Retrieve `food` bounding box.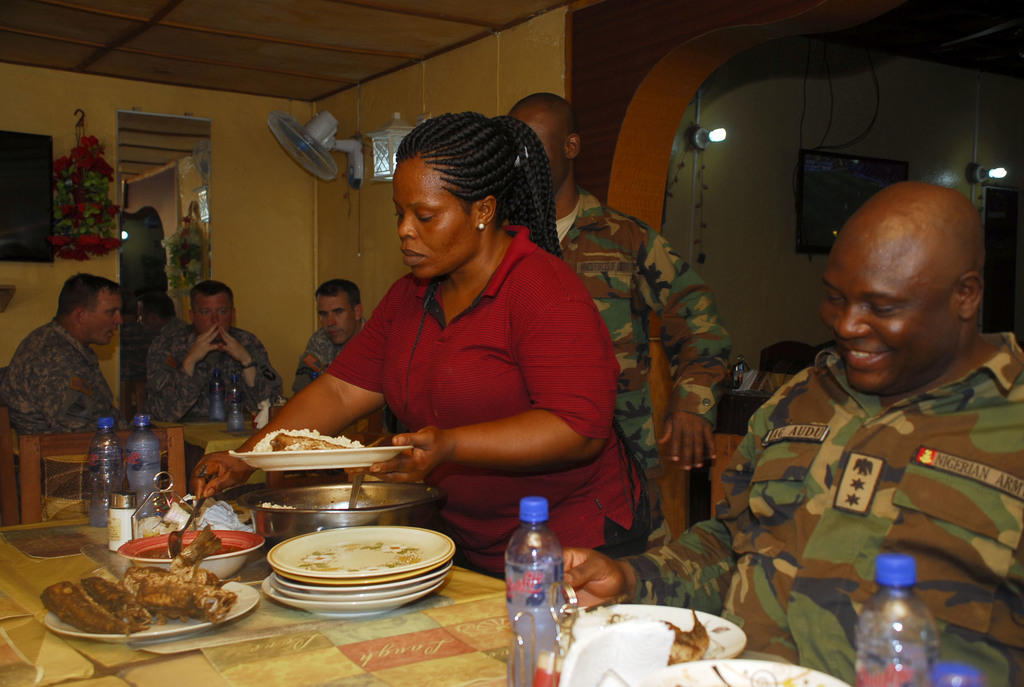
Bounding box: 129,545,247,563.
